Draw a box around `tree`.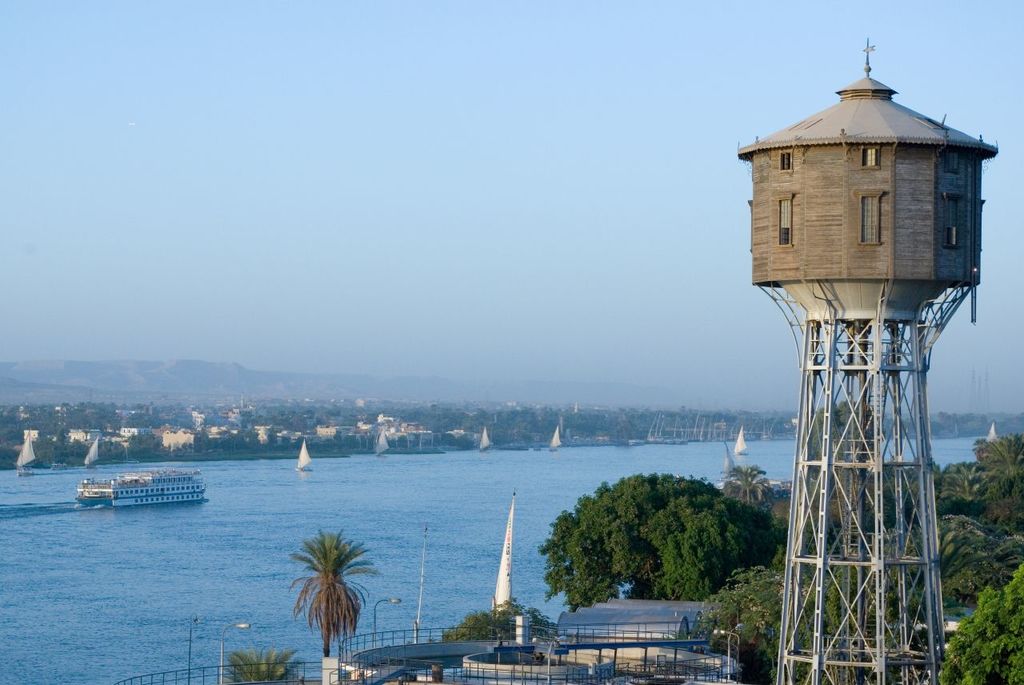
l=716, t=459, r=782, b=502.
